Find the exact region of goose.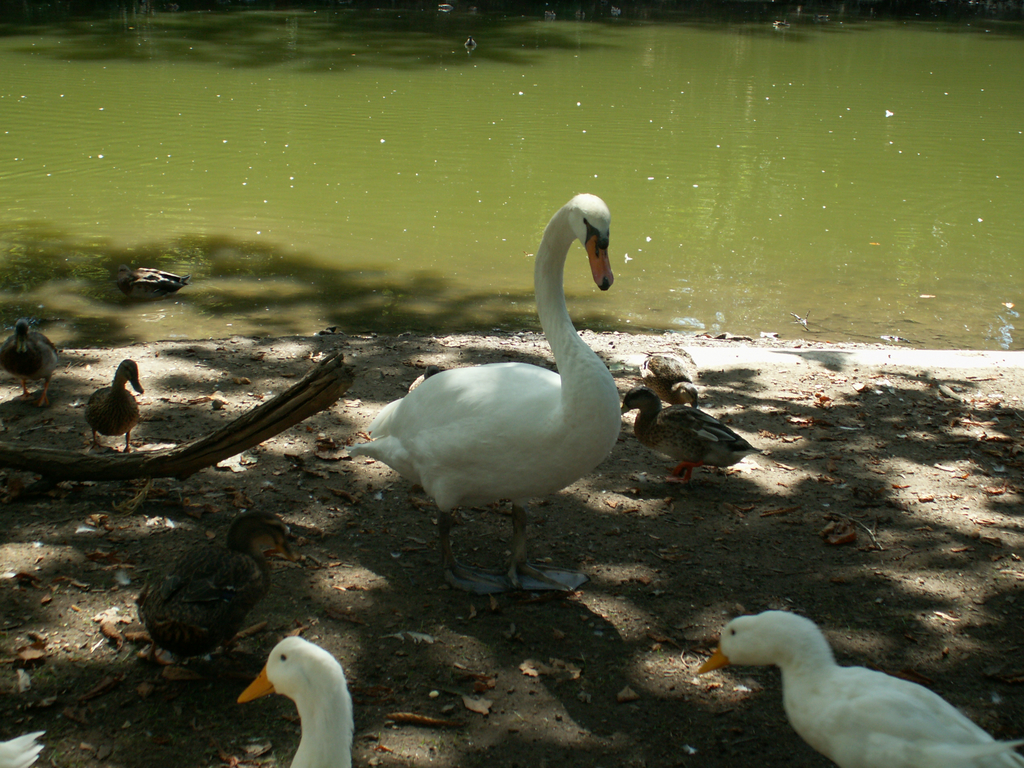
Exact region: detection(695, 609, 1023, 767).
